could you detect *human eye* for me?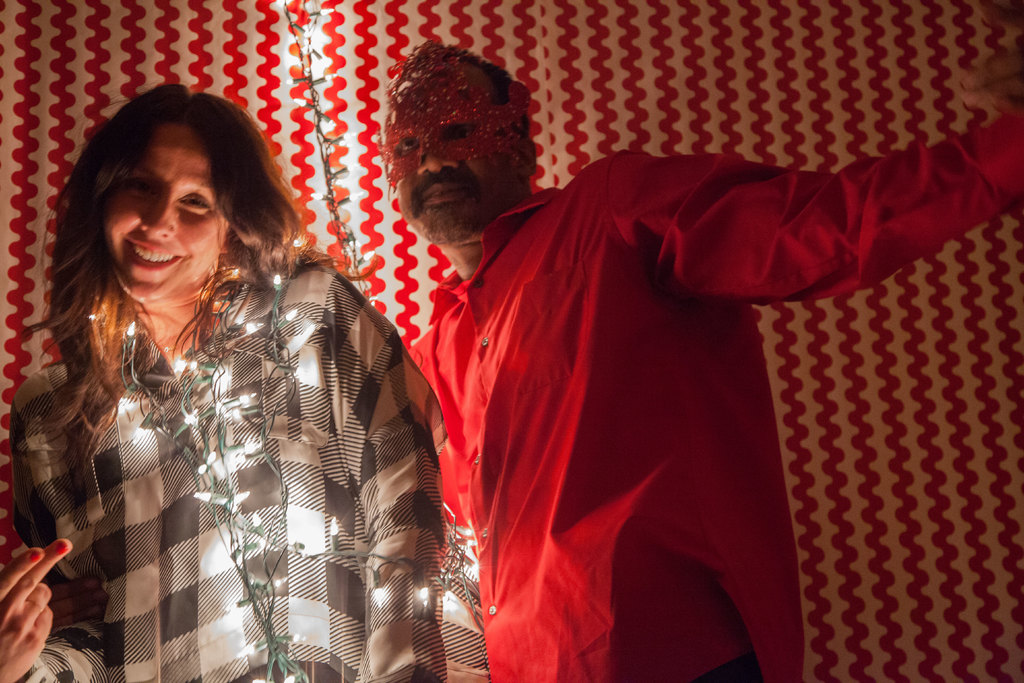
Detection result: Rect(392, 136, 428, 155).
